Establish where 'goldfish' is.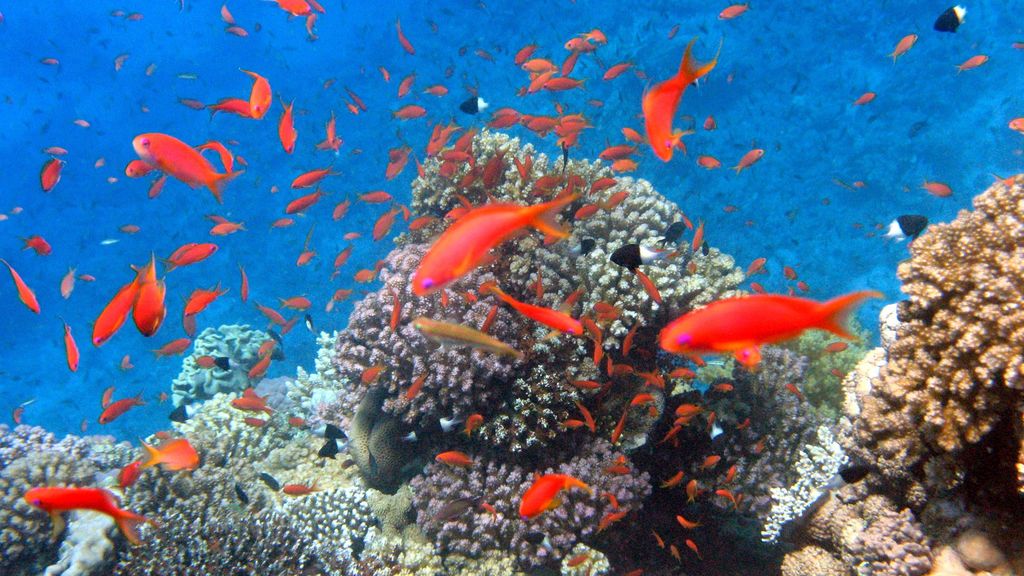
Established at rect(248, 353, 270, 377).
